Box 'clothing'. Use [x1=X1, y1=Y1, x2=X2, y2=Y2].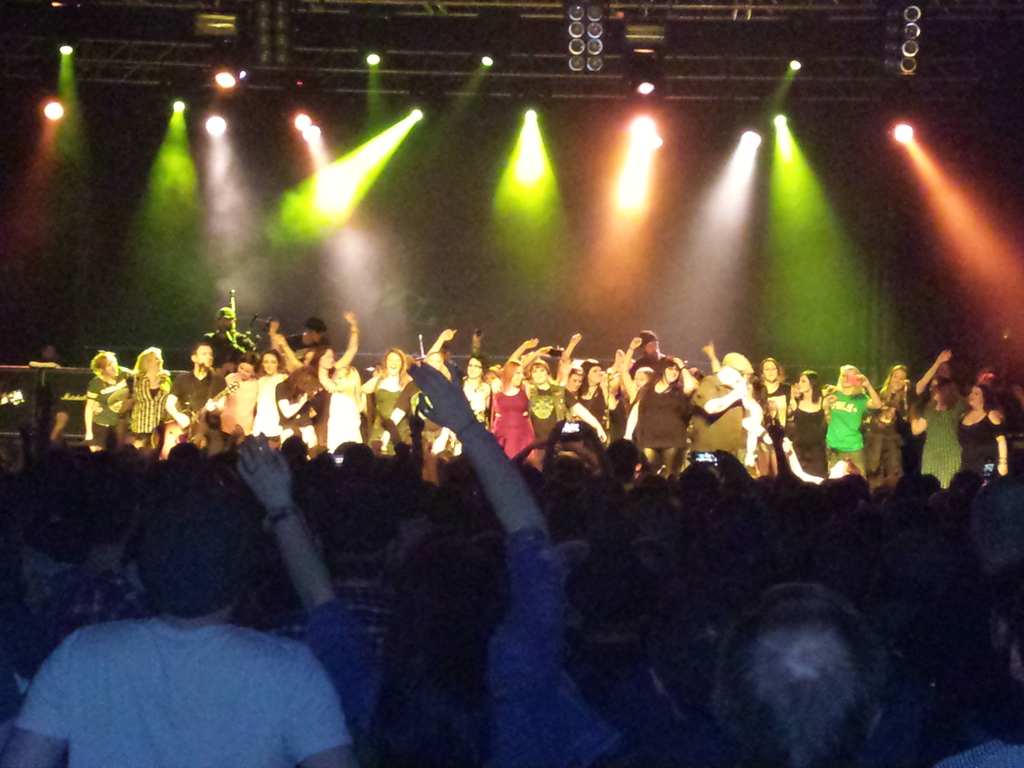
[x1=275, y1=379, x2=319, y2=443].
